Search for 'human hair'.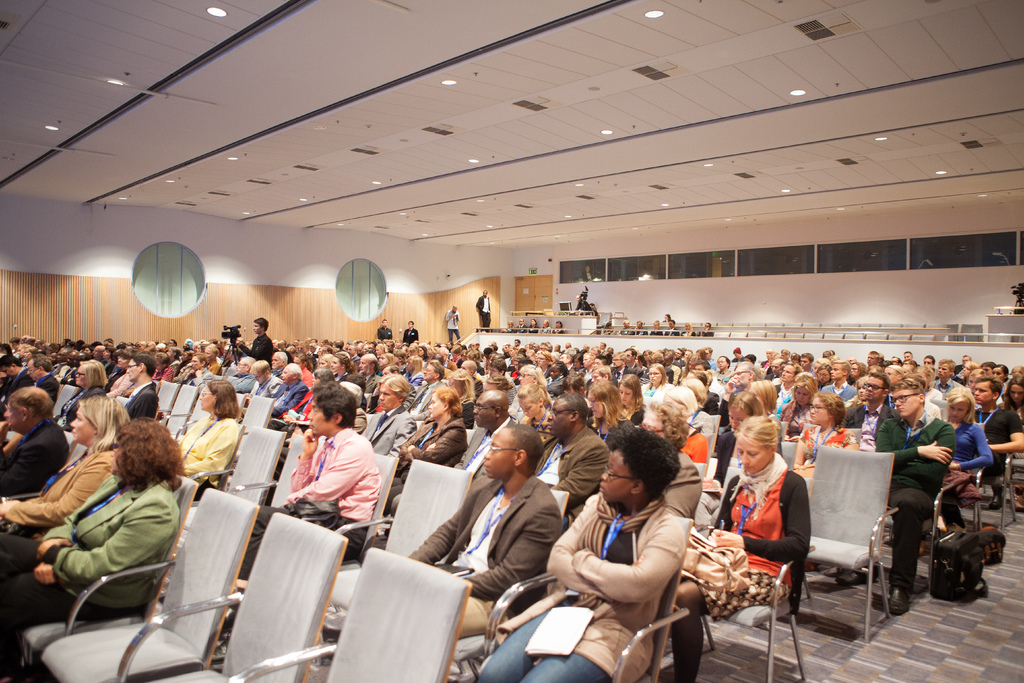
Found at bbox=(990, 361, 1002, 372).
